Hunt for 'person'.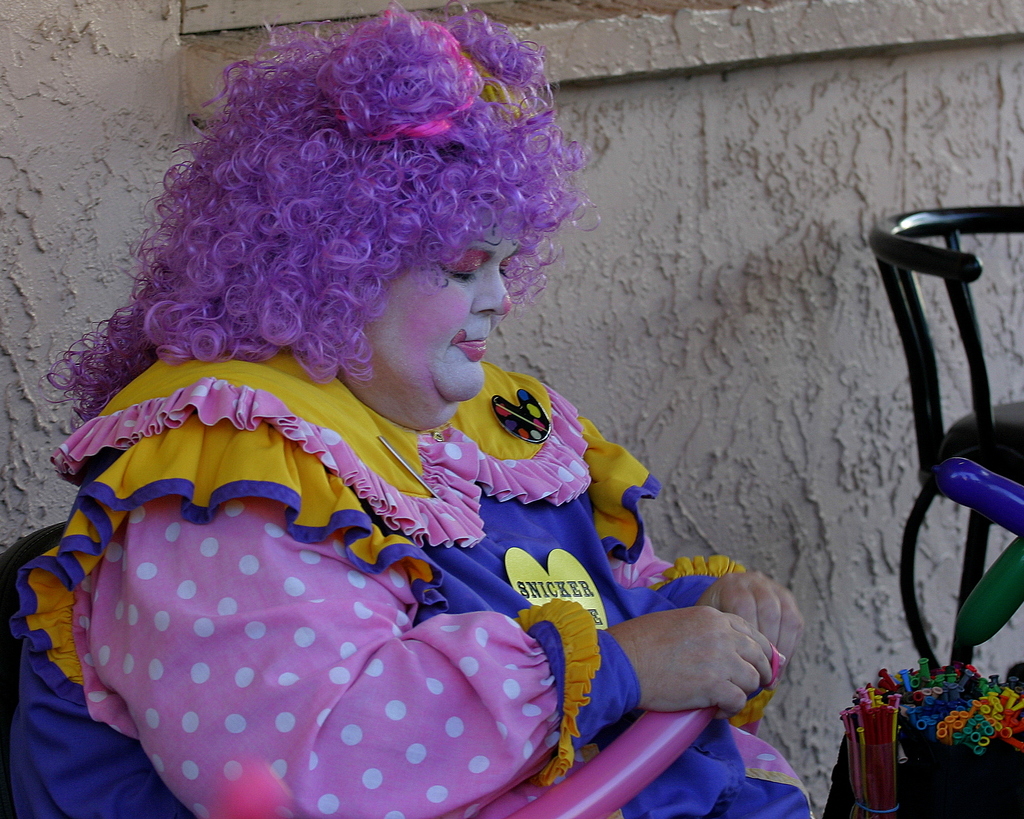
Hunted down at [x1=822, y1=649, x2=1023, y2=818].
